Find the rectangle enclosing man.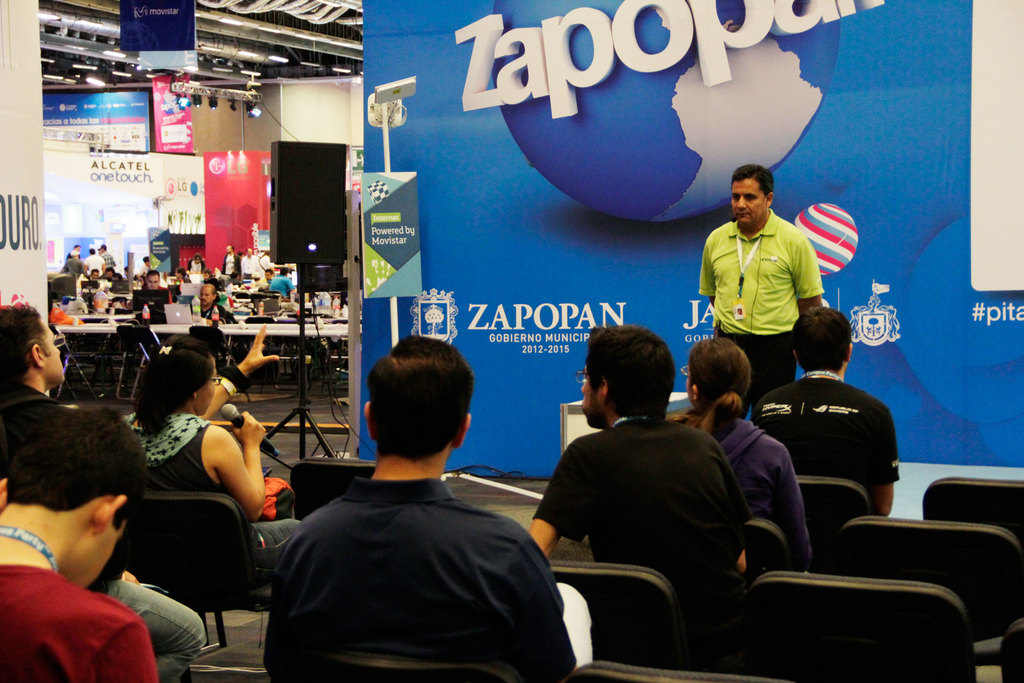
685:157:821:420.
